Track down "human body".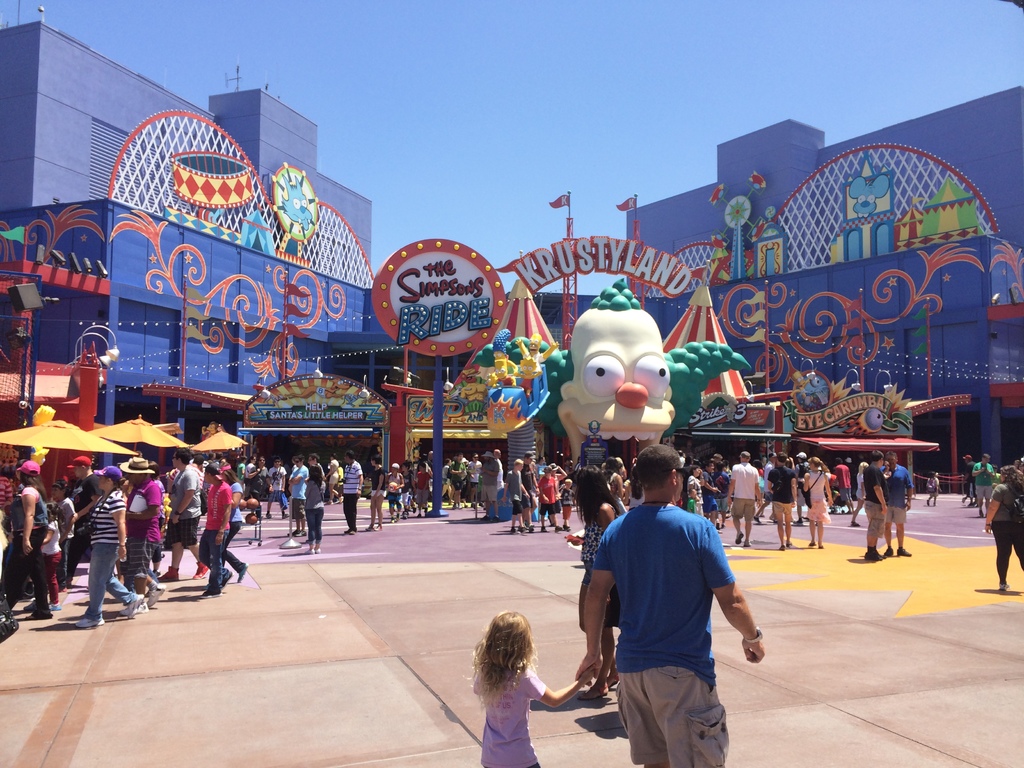
Tracked to [x1=552, y1=461, x2=567, y2=522].
